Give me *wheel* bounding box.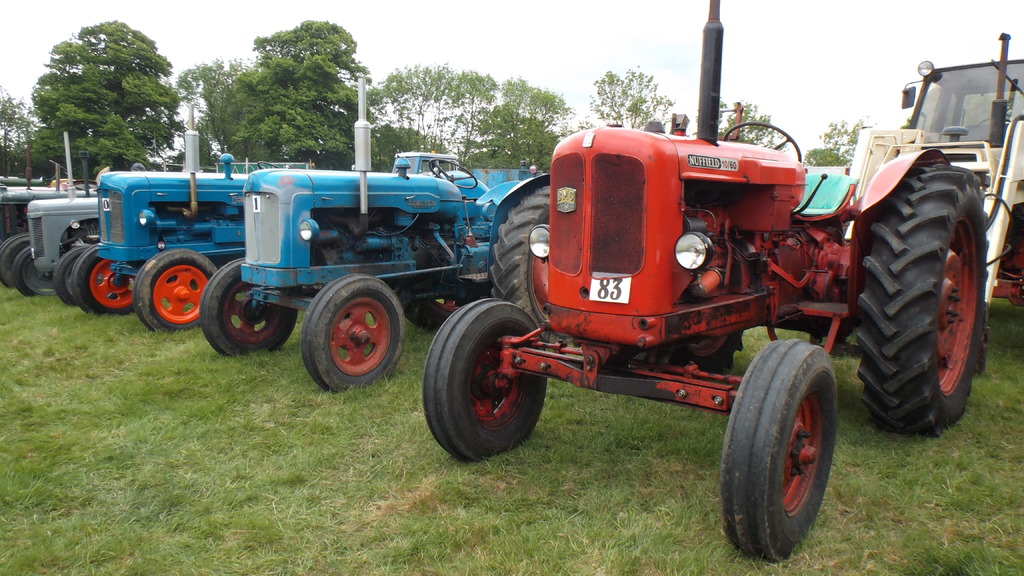
detection(401, 293, 488, 335).
